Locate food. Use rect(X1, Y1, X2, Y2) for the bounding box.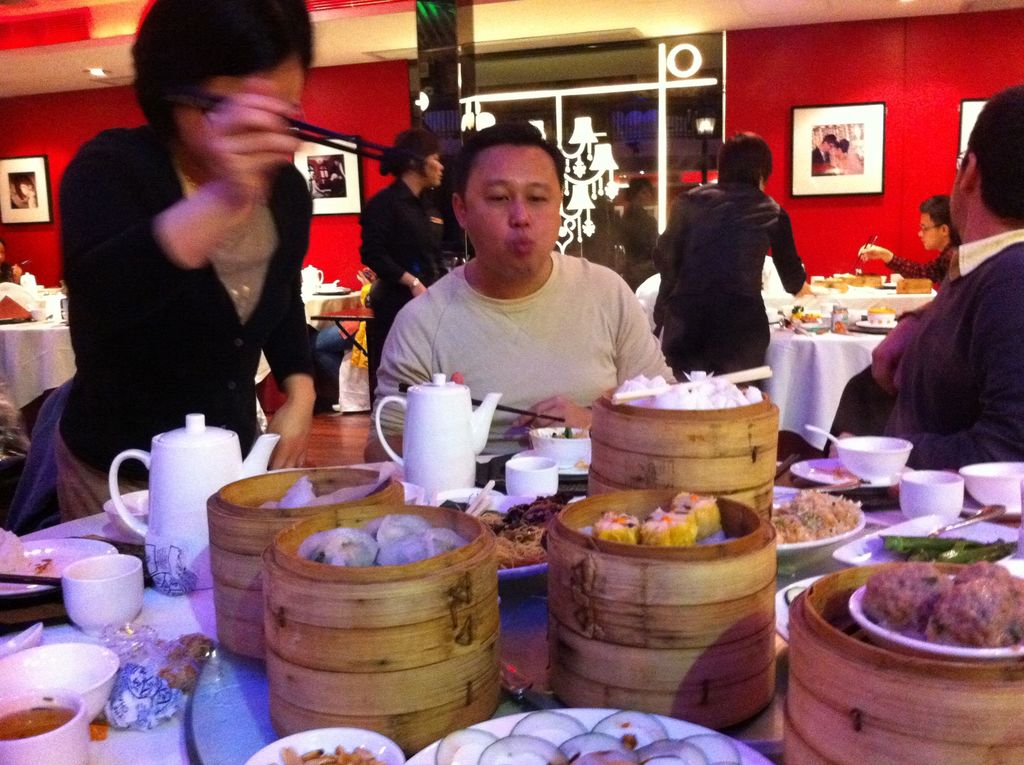
rect(785, 311, 812, 326).
